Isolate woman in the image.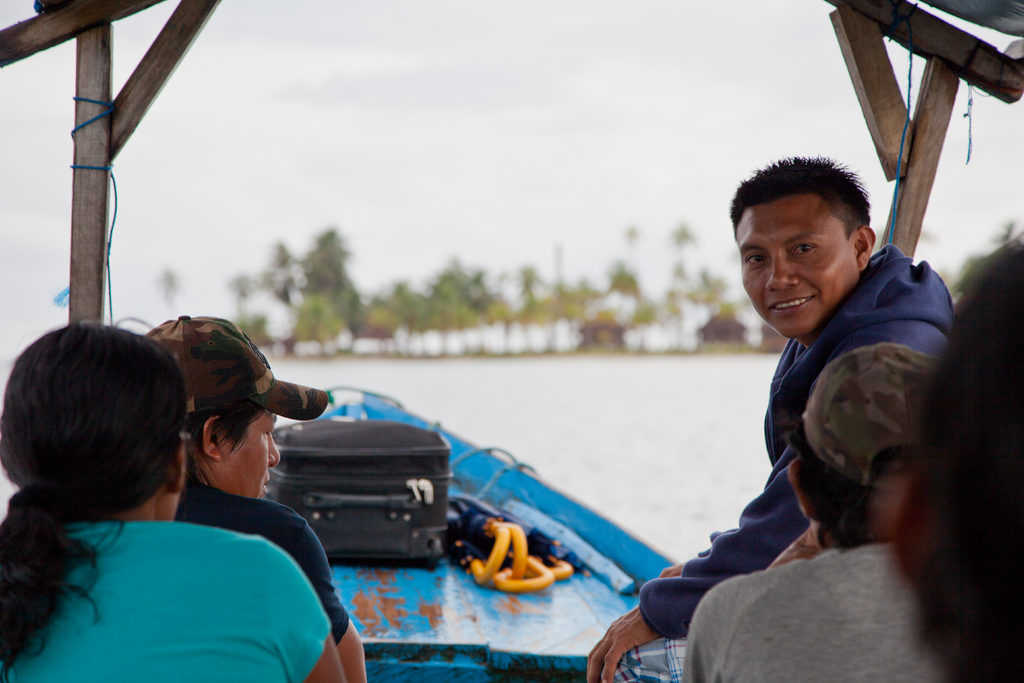
Isolated region: {"left": 147, "top": 316, "right": 365, "bottom": 682}.
